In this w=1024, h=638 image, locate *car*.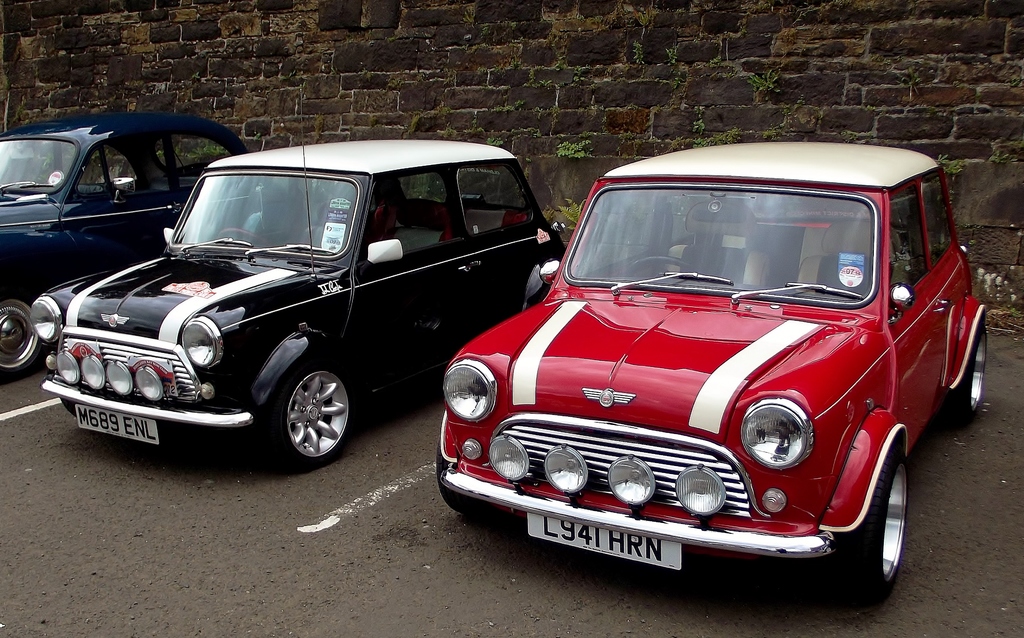
Bounding box: x1=0 y1=109 x2=262 y2=376.
